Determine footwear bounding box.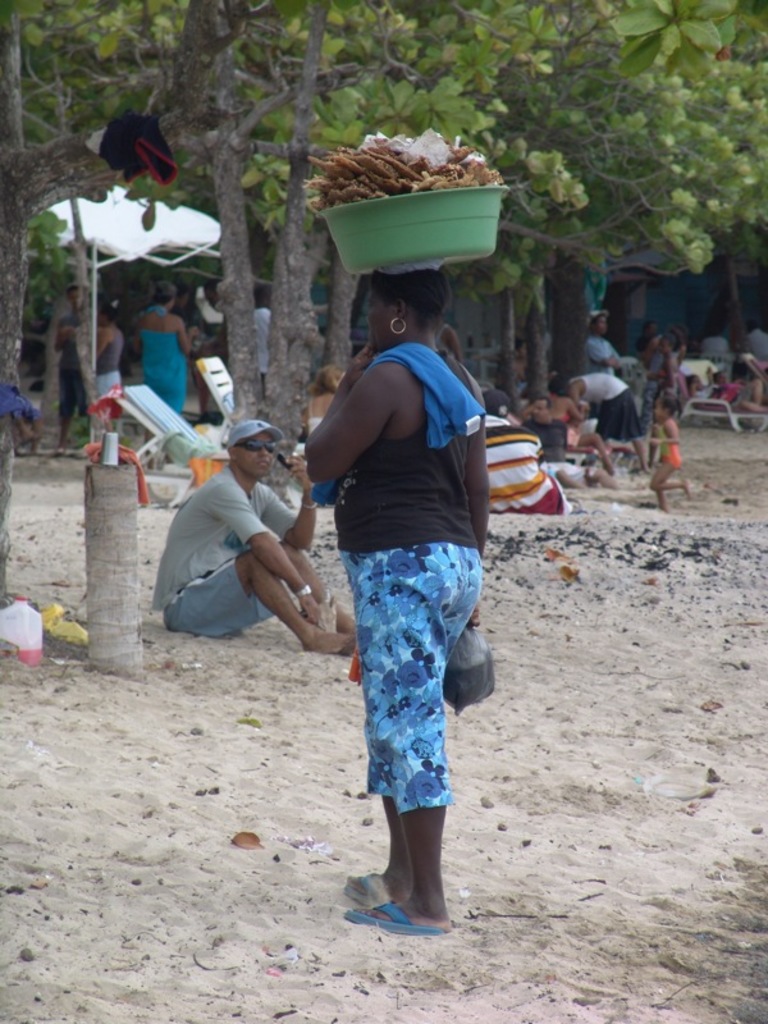
Determined: <box>347,869,404,913</box>.
